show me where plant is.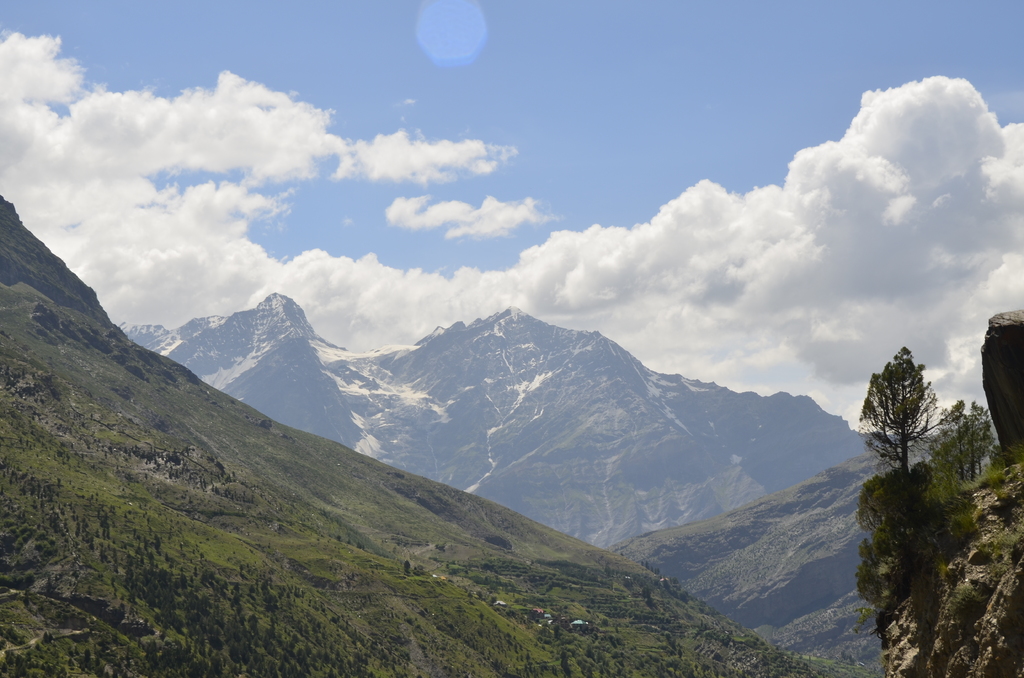
plant is at [859, 456, 984, 655].
